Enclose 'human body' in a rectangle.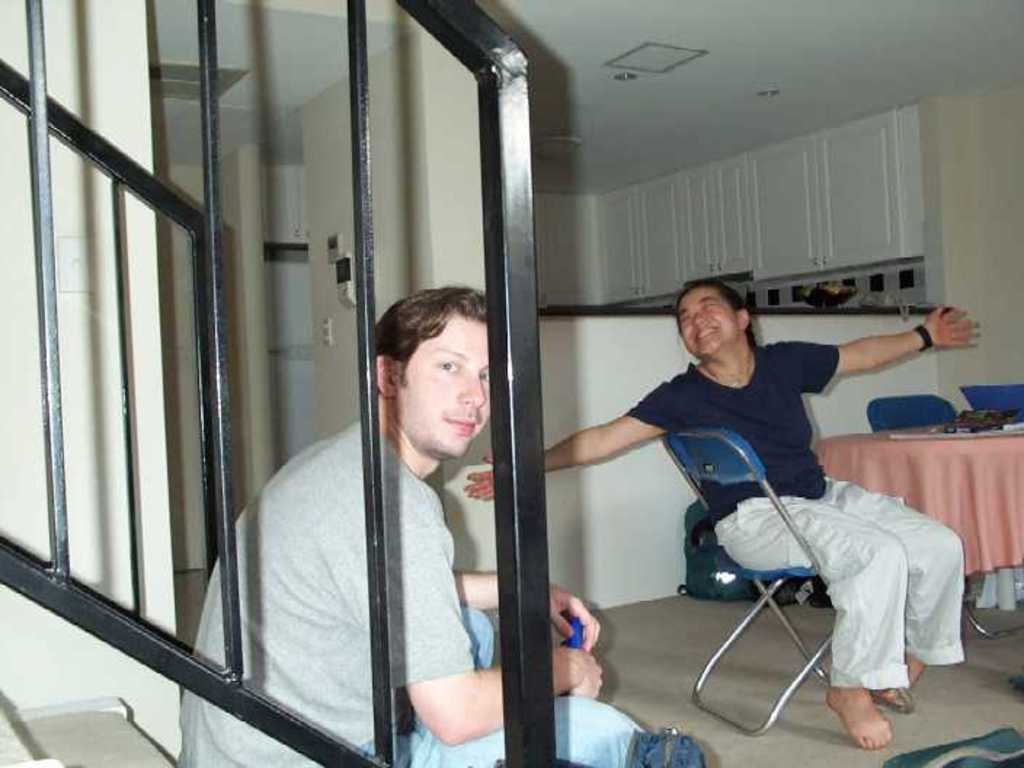
detection(463, 276, 985, 748).
